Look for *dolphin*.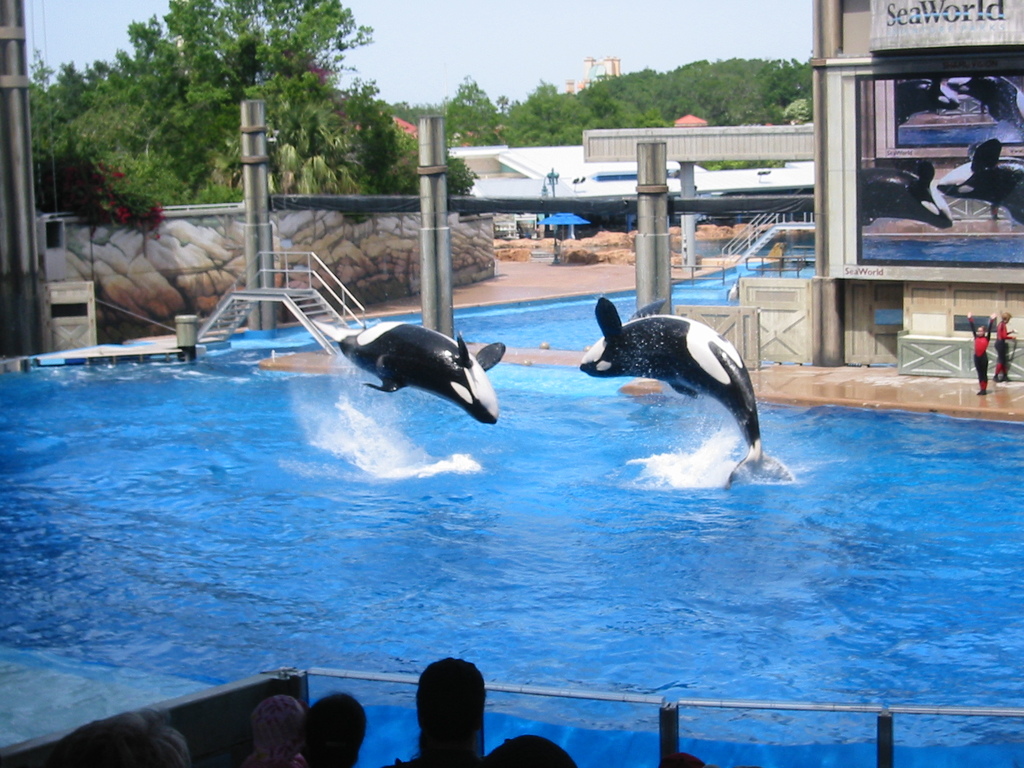
Found: <box>310,321,507,429</box>.
